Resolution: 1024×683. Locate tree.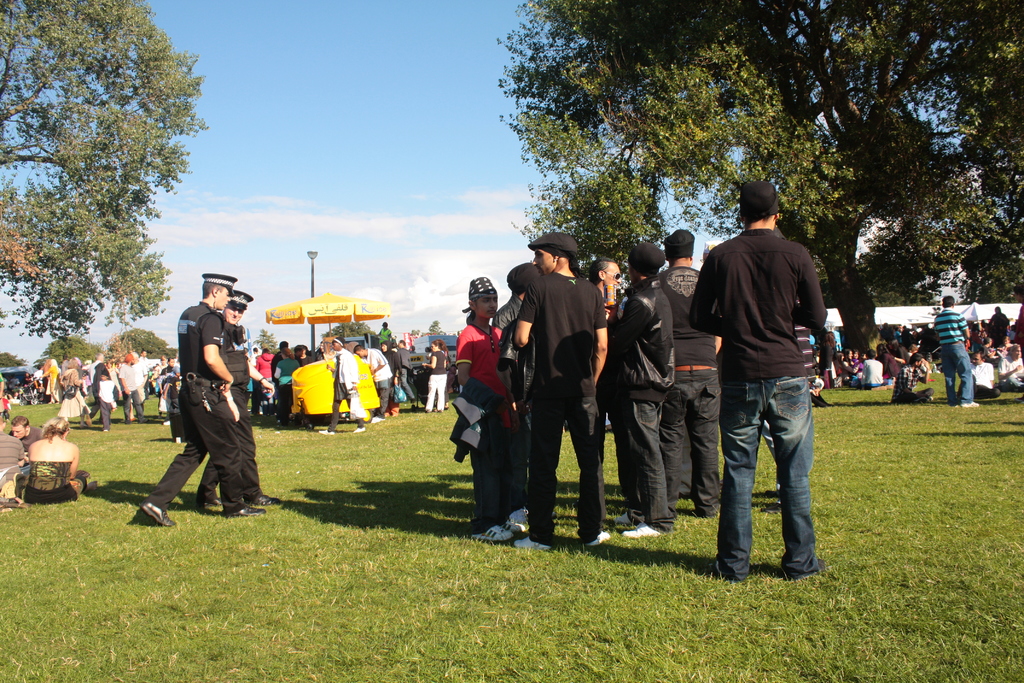
<bbox>111, 320, 198, 360</bbox>.
